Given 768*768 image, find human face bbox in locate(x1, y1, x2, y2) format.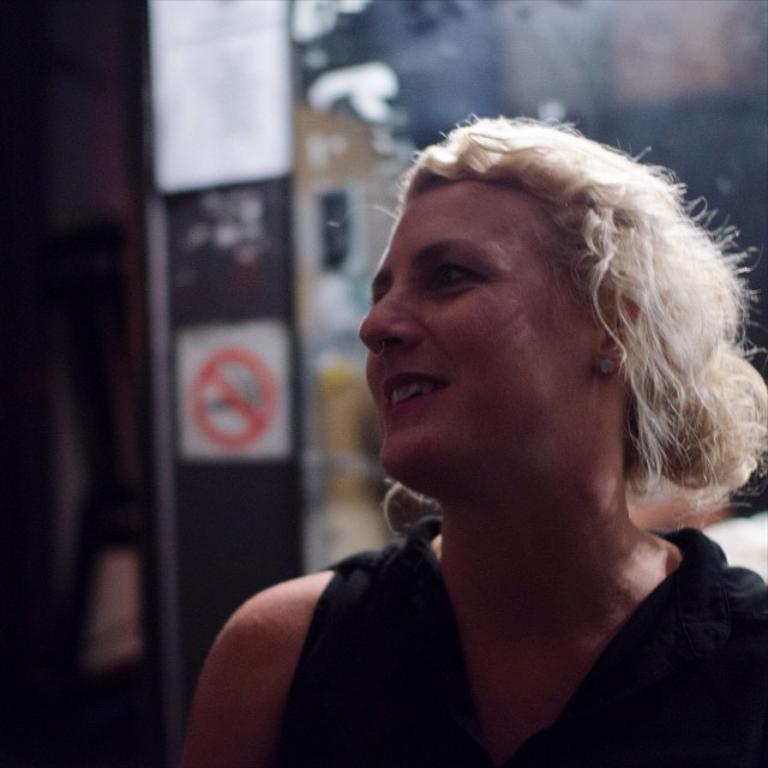
locate(358, 179, 586, 469).
